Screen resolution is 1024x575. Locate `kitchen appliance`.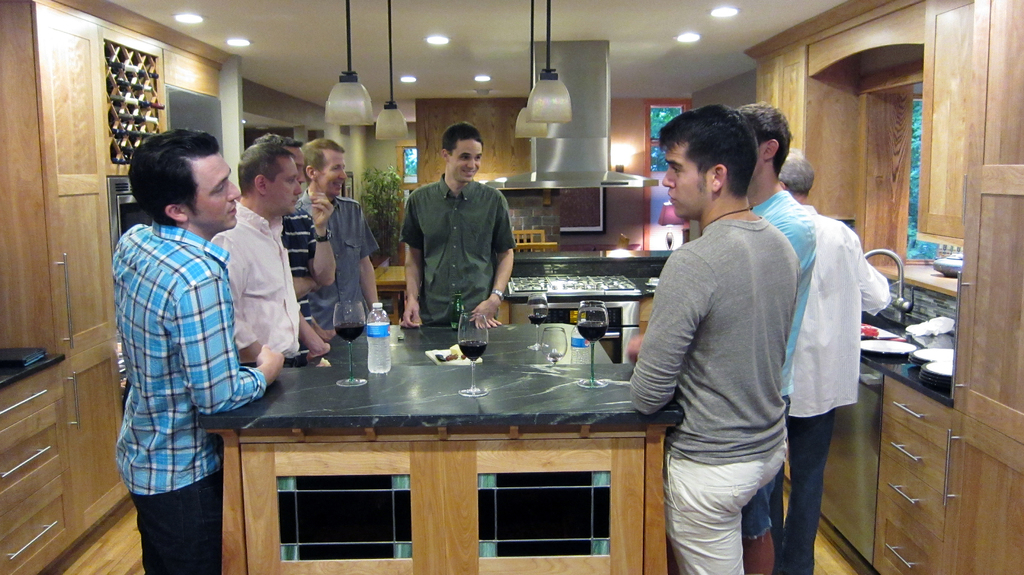
select_region(504, 276, 644, 367).
